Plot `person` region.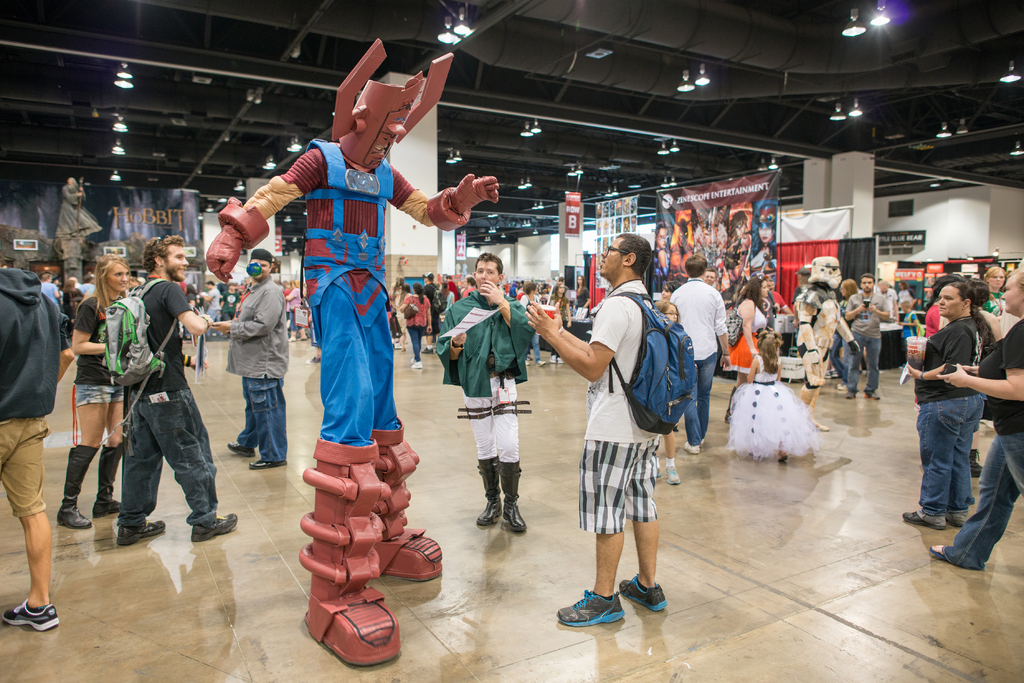
Plotted at select_region(979, 261, 1012, 312).
